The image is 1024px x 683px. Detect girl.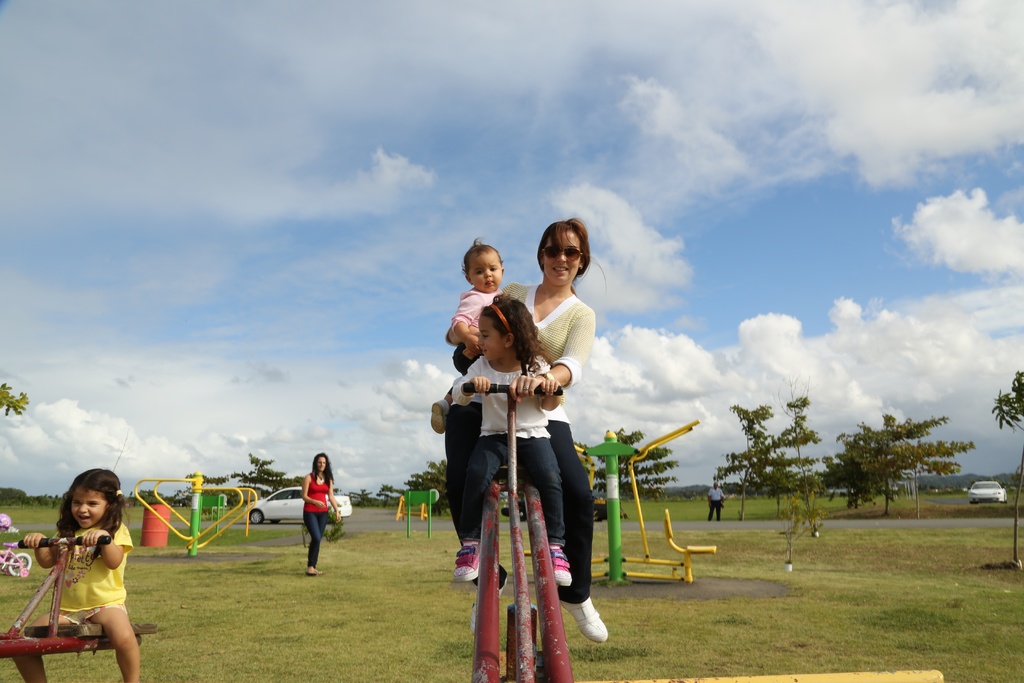
Detection: (left=12, top=465, right=141, bottom=682).
